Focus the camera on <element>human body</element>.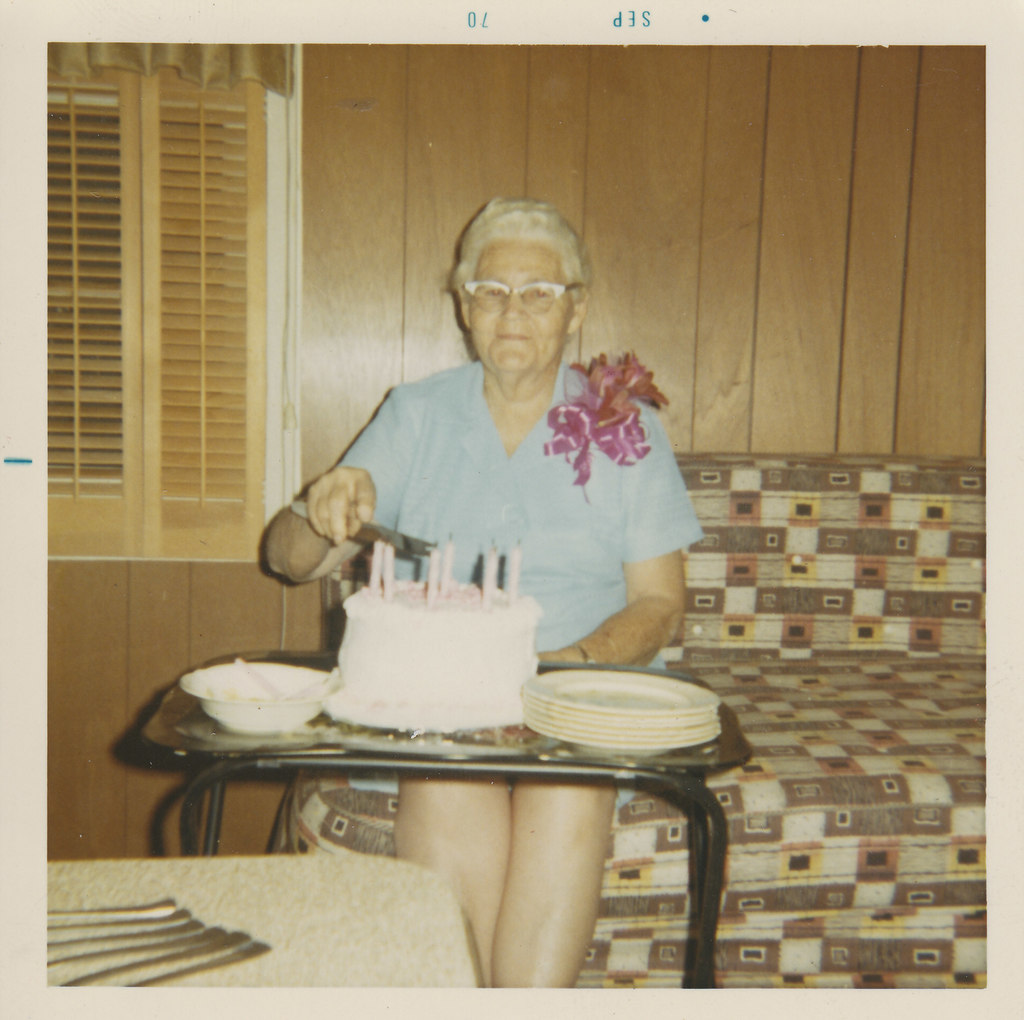
Focus region: <region>266, 197, 707, 990</region>.
